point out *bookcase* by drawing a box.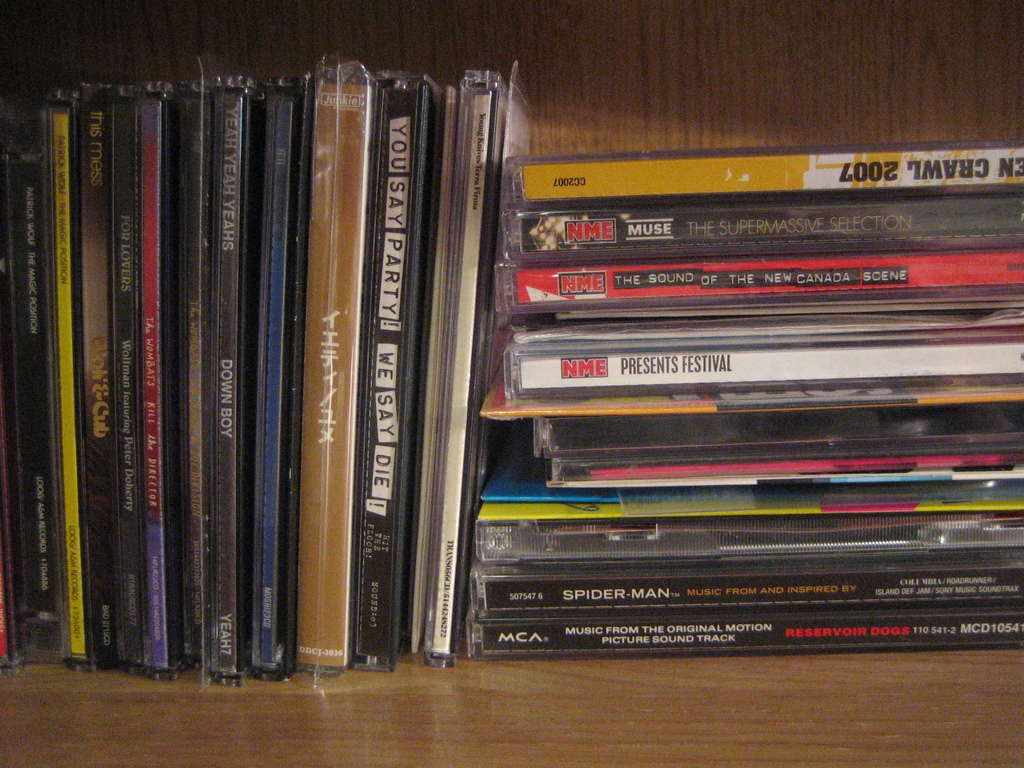
x1=16, y1=26, x2=1023, y2=700.
